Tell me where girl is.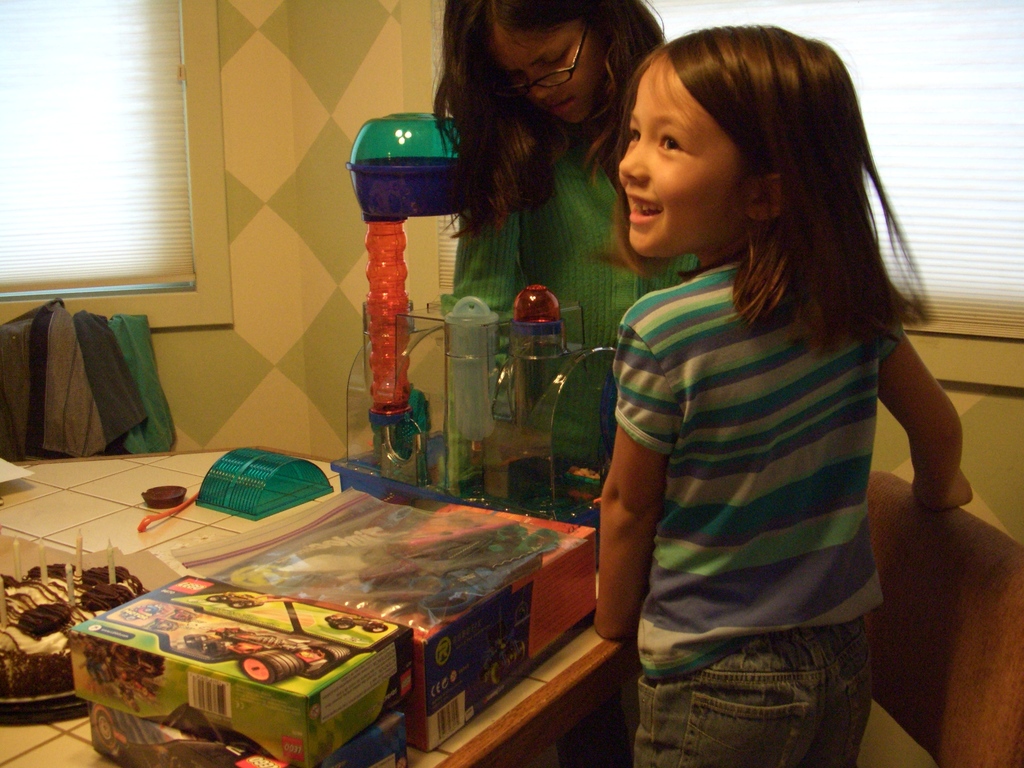
girl is at pyautogui.locateOnScreen(591, 21, 972, 767).
